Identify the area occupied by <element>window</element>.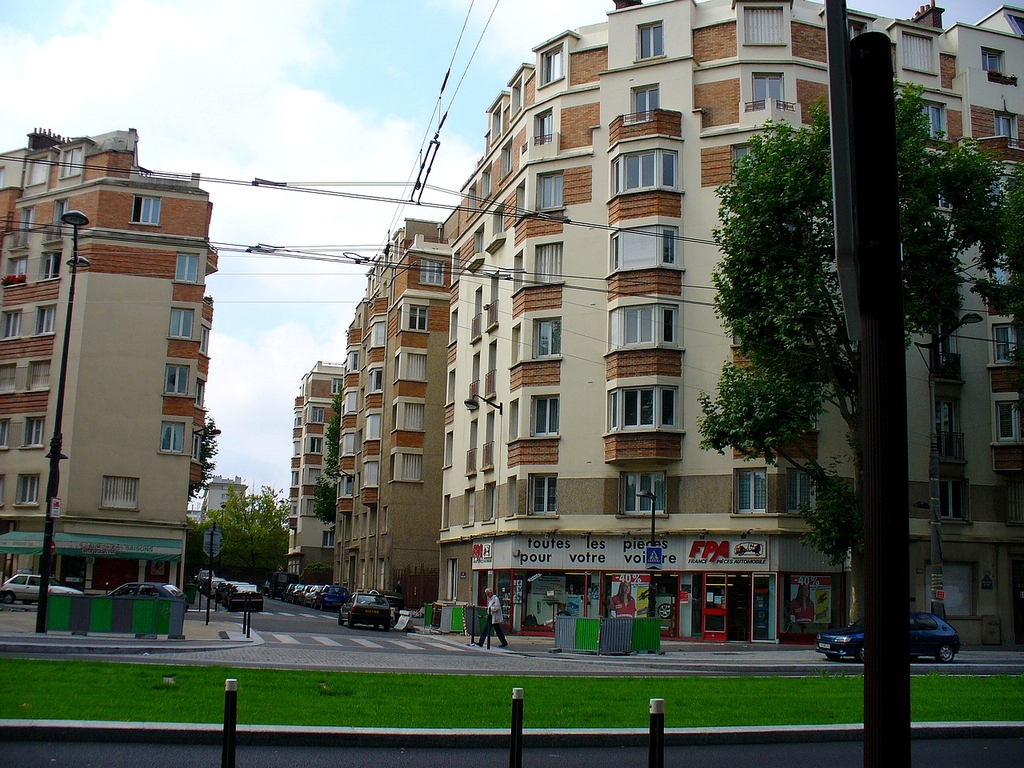
Area: pyautogui.locateOnScreen(995, 111, 1018, 144).
